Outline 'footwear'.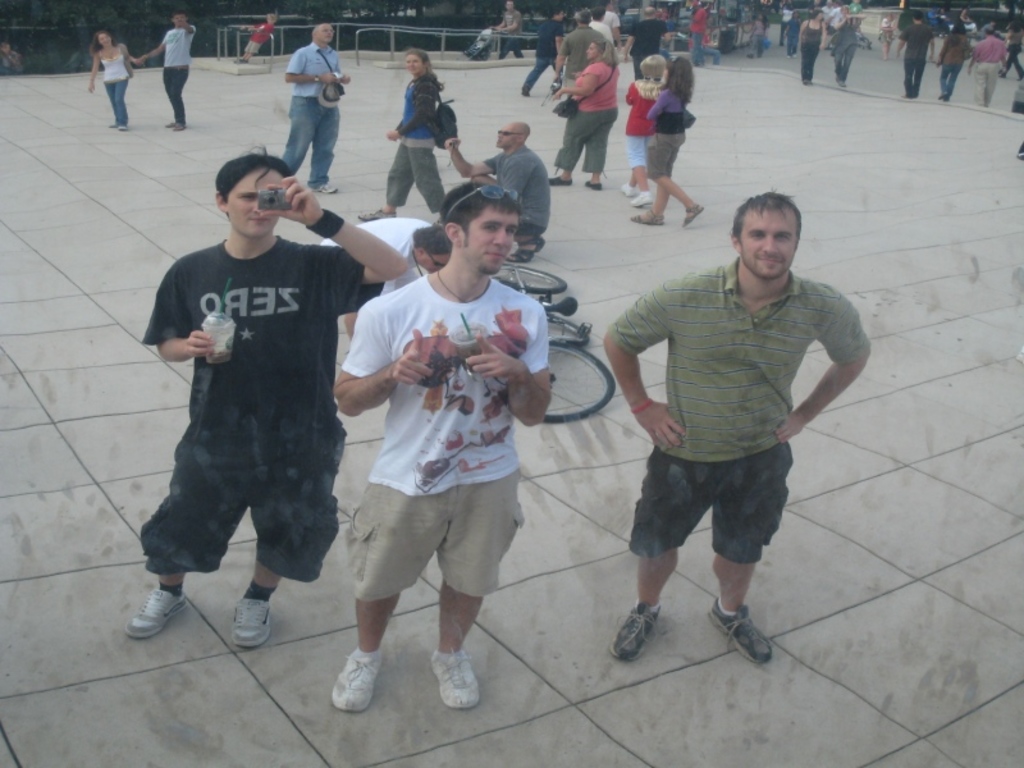
Outline: detection(621, 183, 641, 196).
